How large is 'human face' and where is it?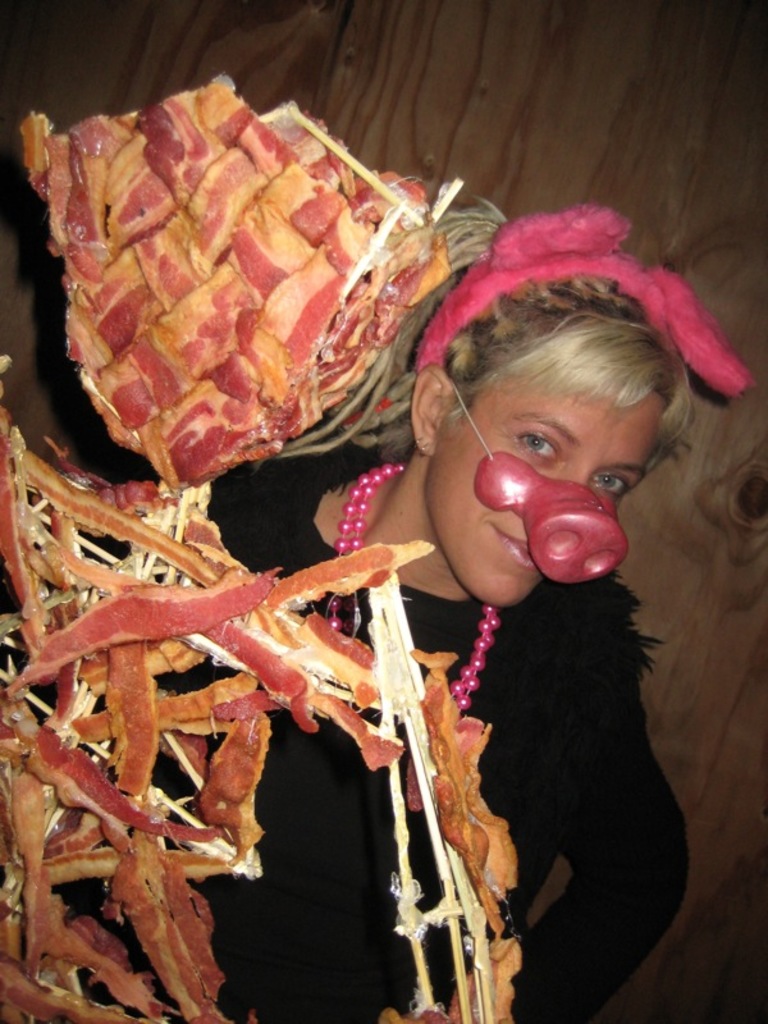
Bounding box: region(430, 329, 654, 605).
